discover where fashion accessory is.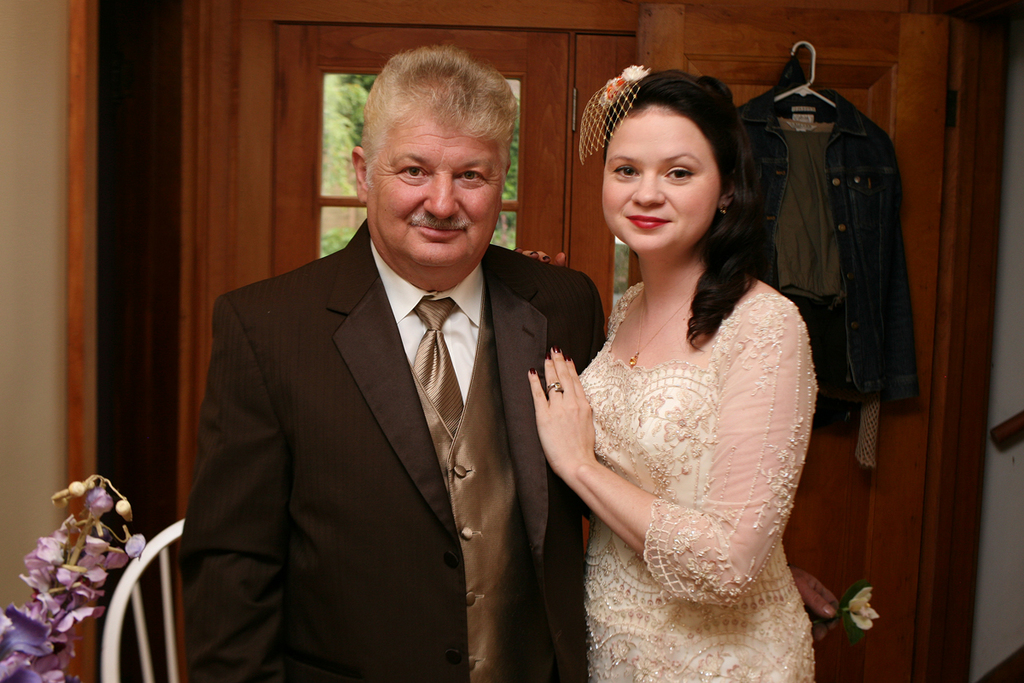
Discovered at [left=546, top=382, right=563, bottom=391].
